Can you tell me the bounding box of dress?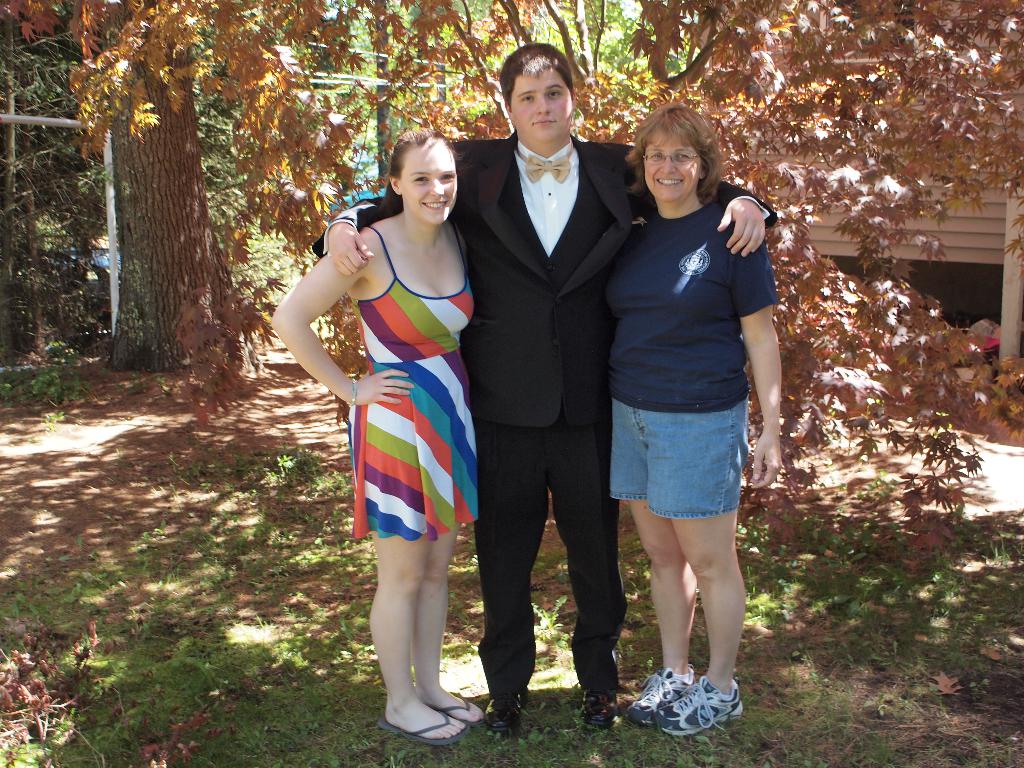
BBox(348, 223, 486, 543).
